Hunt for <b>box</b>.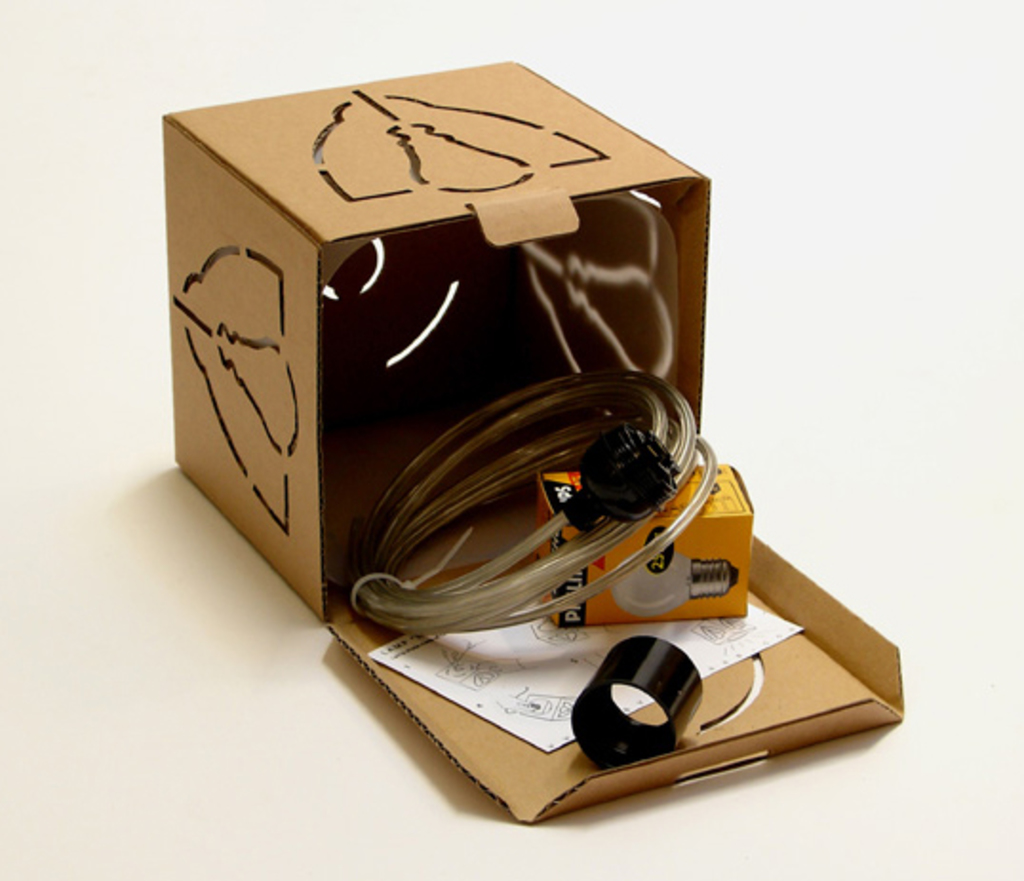
Hunted down at <region>160, 63, 904, 828</region>.
